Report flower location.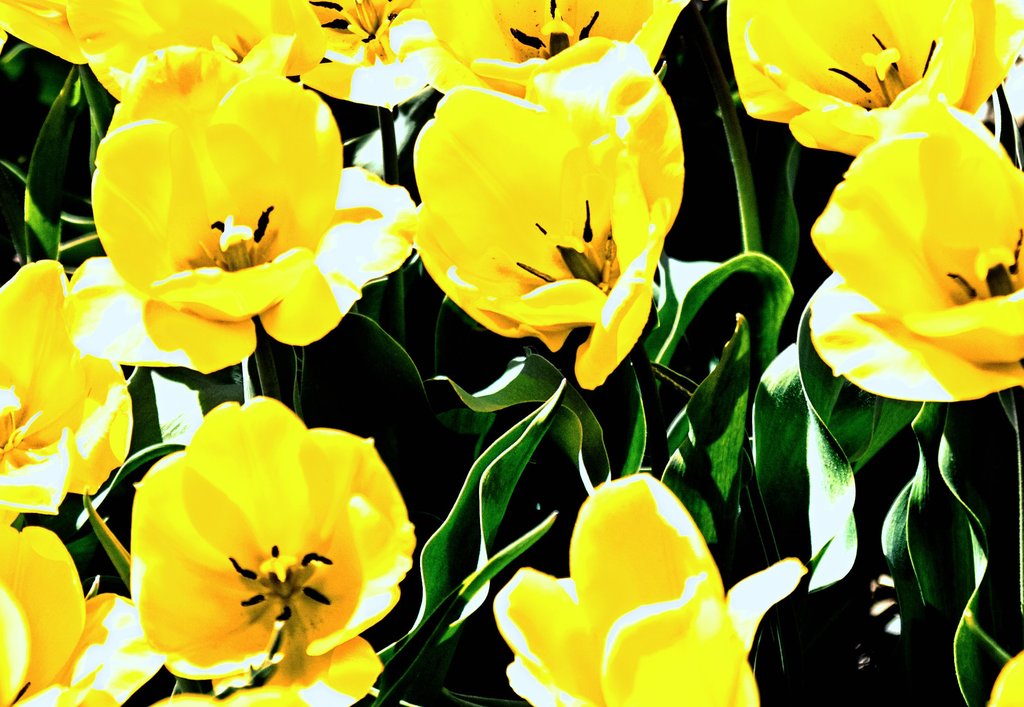
Report: BBox(492, 465, 762, 706).
